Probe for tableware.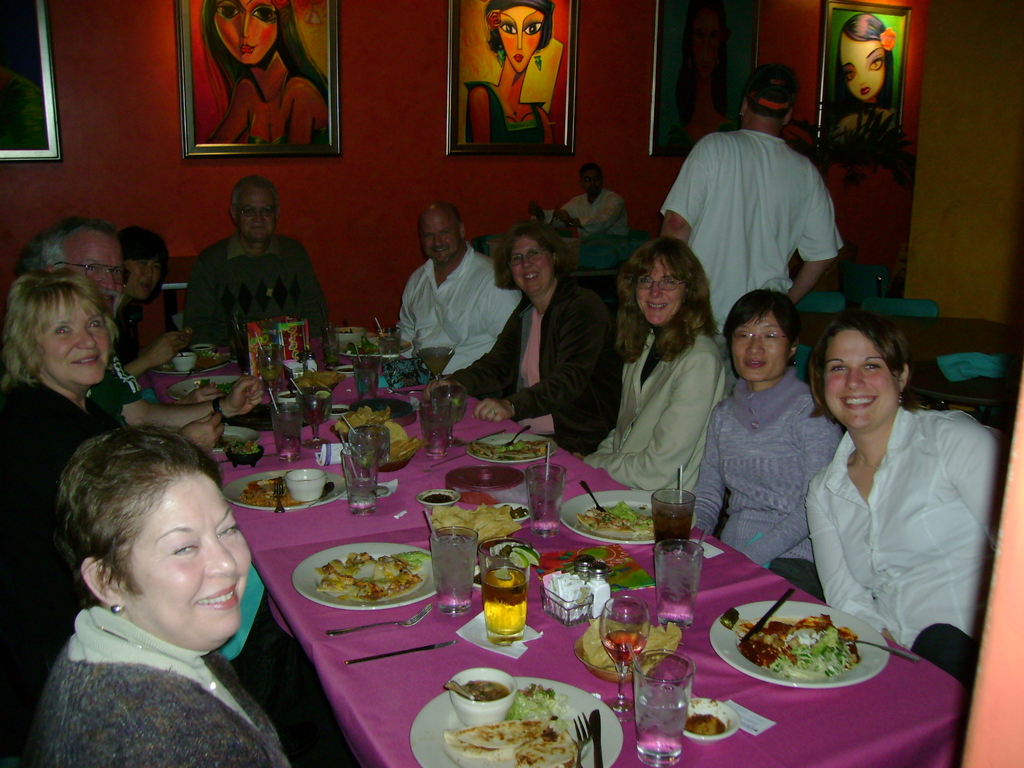
Probe result: {"x1": 685, "y1": 693, "x2": 742, "y2": 740}.
